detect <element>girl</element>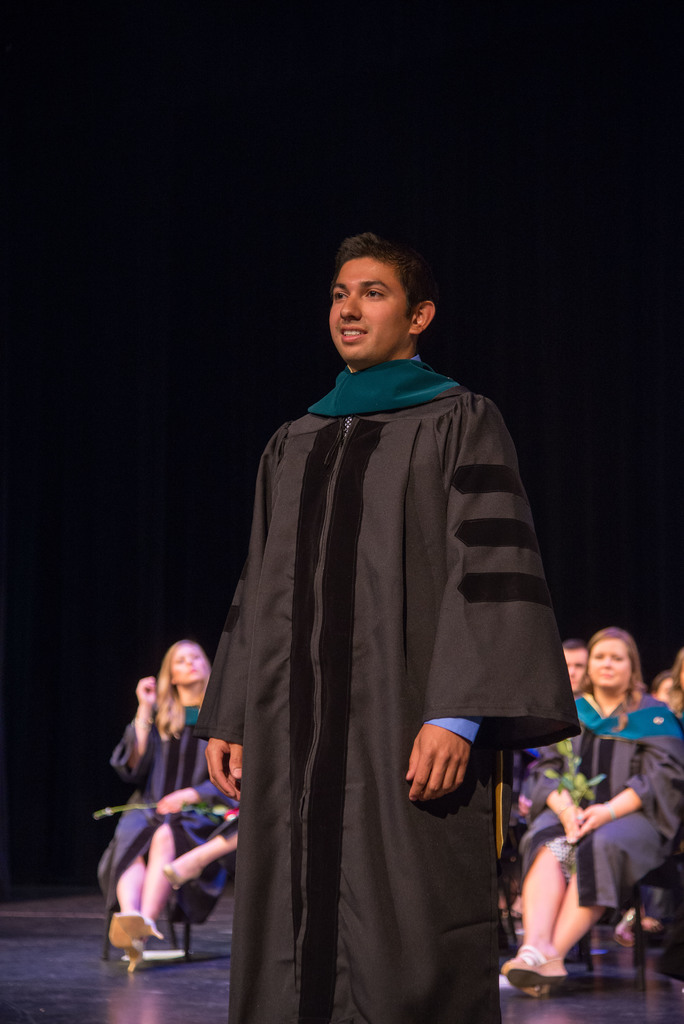
(left=494, top=614, right=683, bottom=1004)
